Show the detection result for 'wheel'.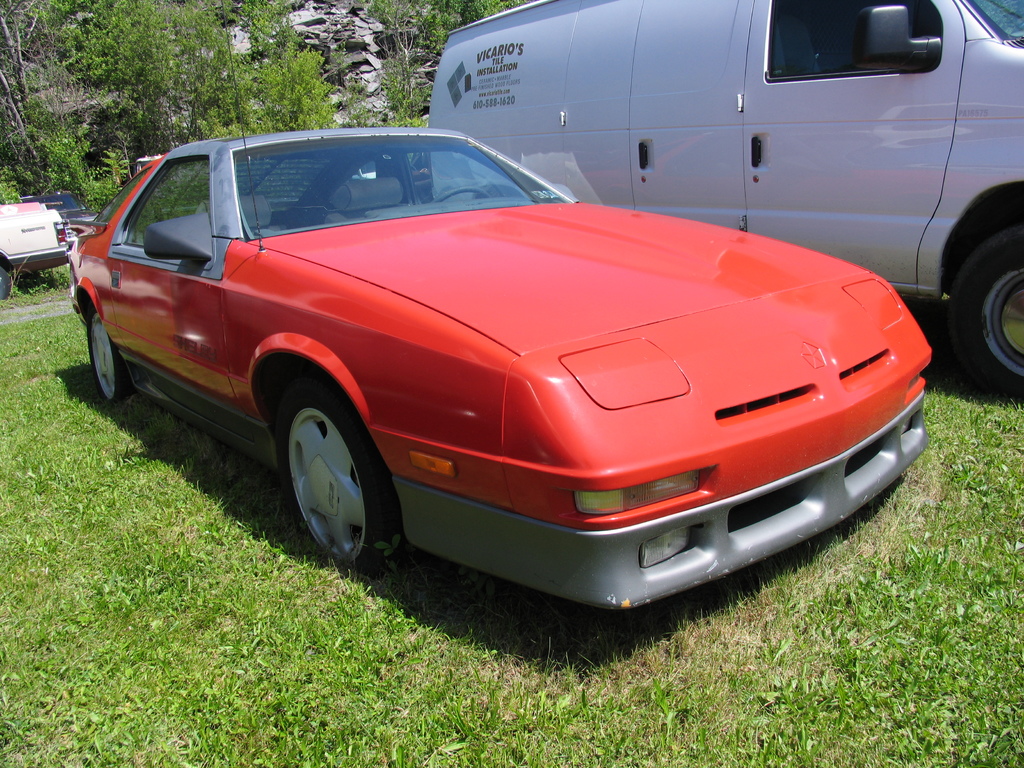
[944,225,1023,410].
